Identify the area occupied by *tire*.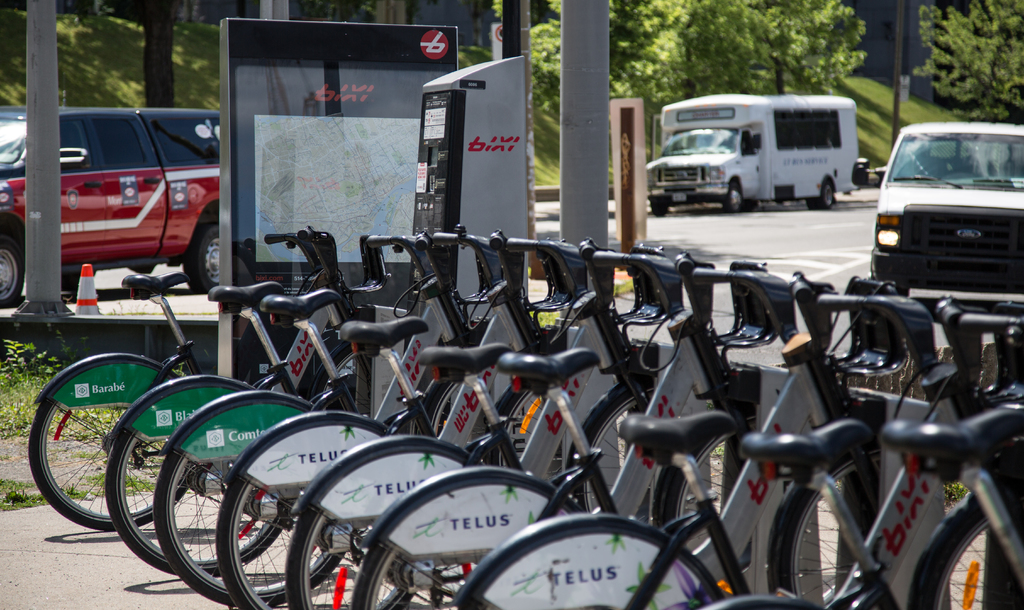
Area: locate(27, 364, 187, 530).
